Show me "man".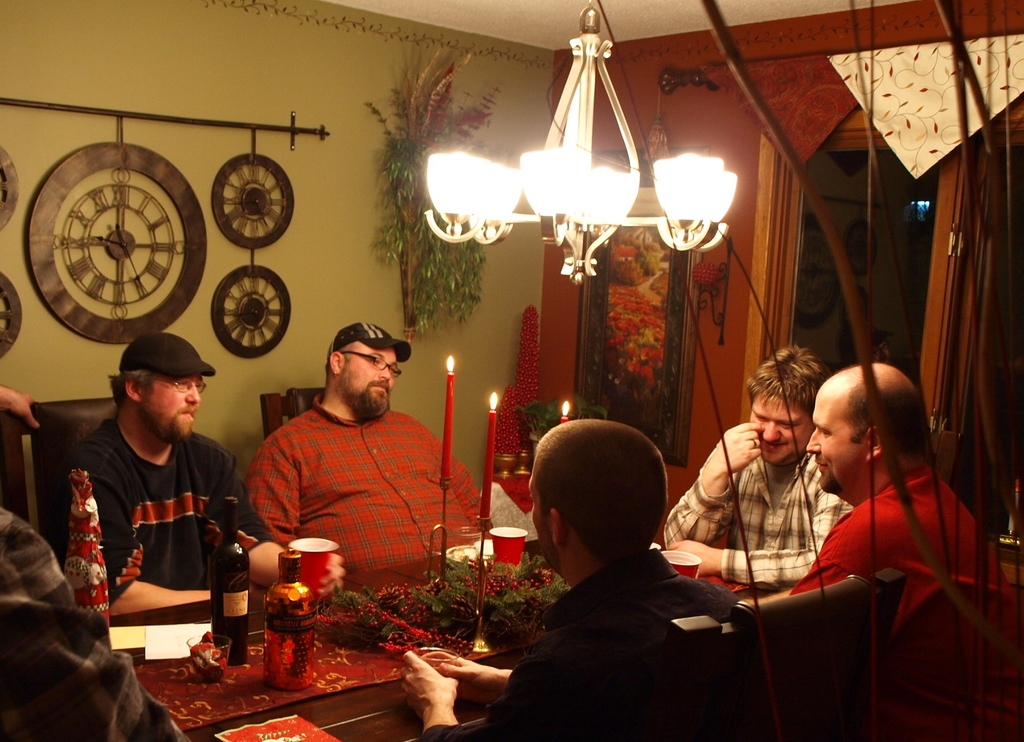
"man" is here: rect(244, 317, 492, 599).
